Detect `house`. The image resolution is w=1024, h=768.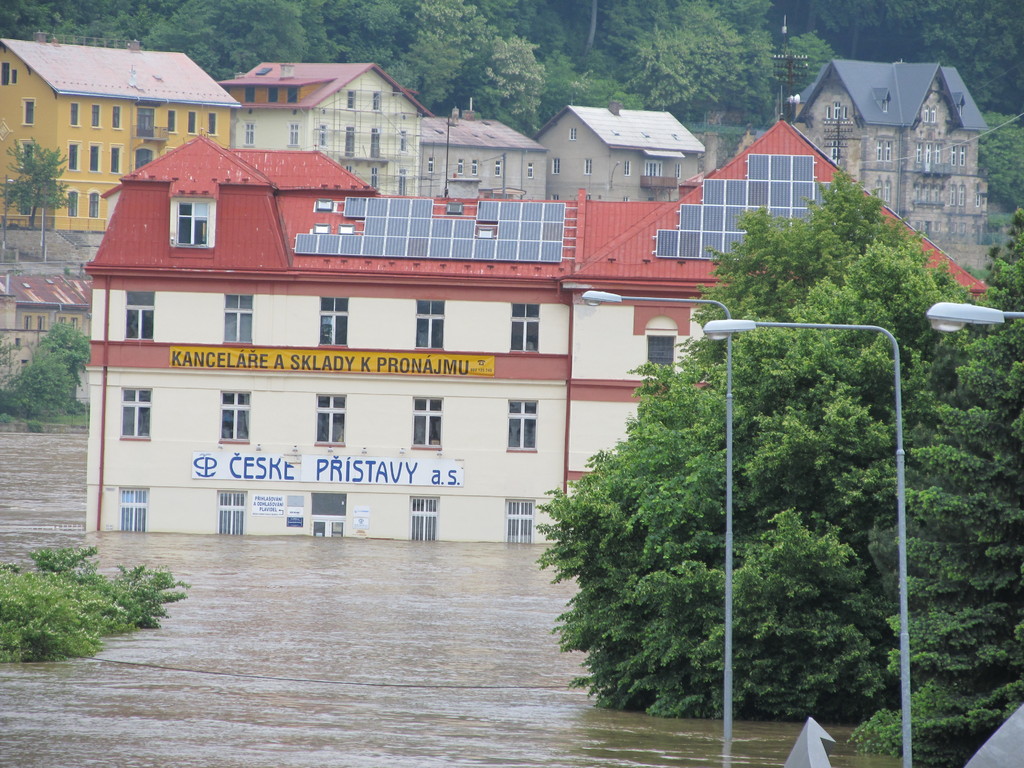
[left=0, top=268, right=96, bottom=383].
